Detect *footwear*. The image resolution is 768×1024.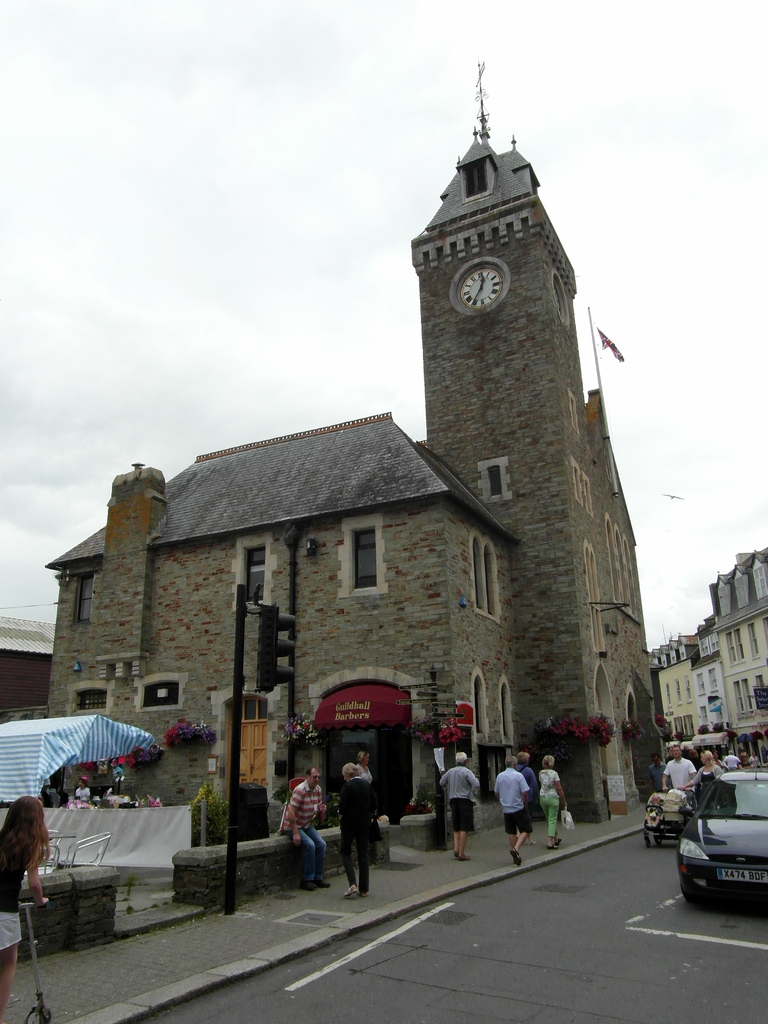
l=548, t=838, r=563, b=856.
